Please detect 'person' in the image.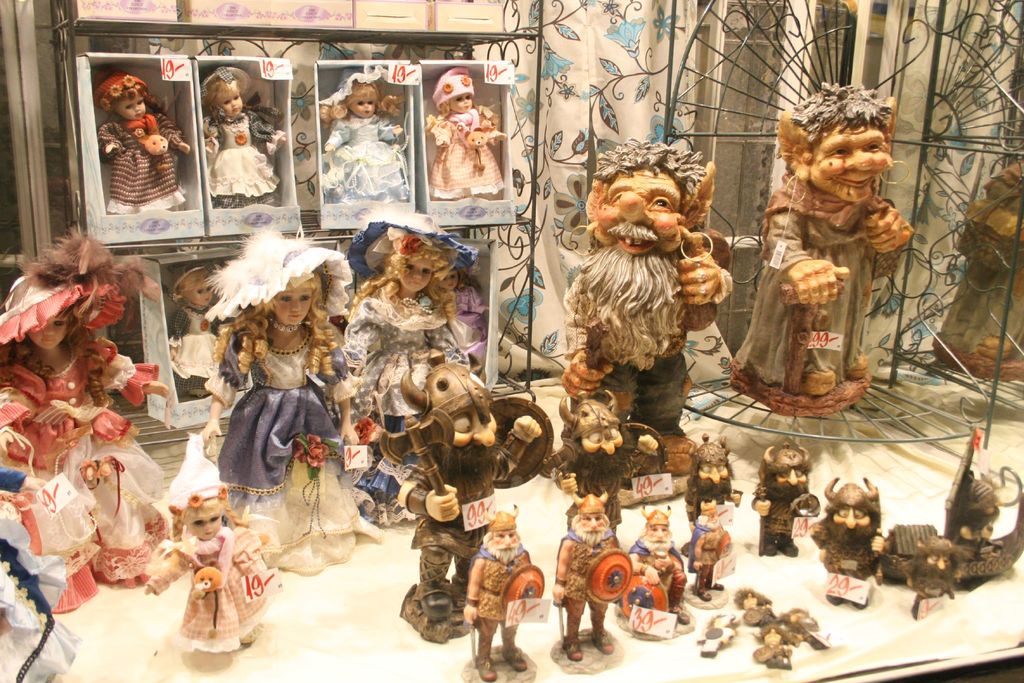
(x1=0, y1=223, x2=184, y2=582).
